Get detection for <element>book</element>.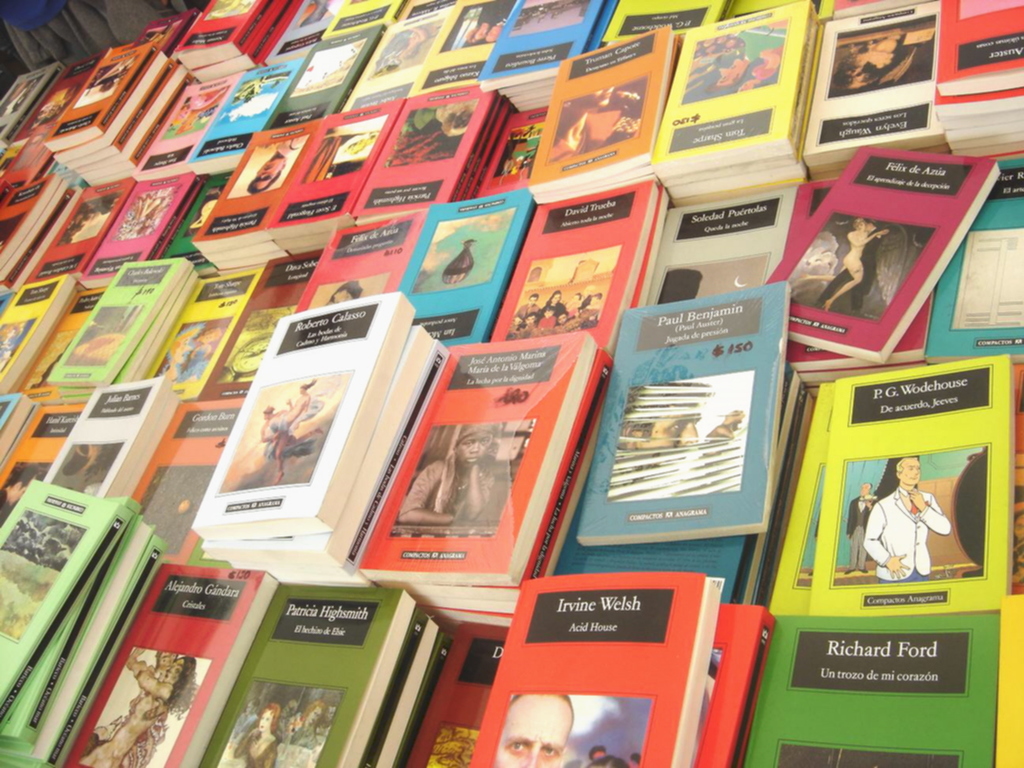
Detection: locate(584, 315, 800, 550).
